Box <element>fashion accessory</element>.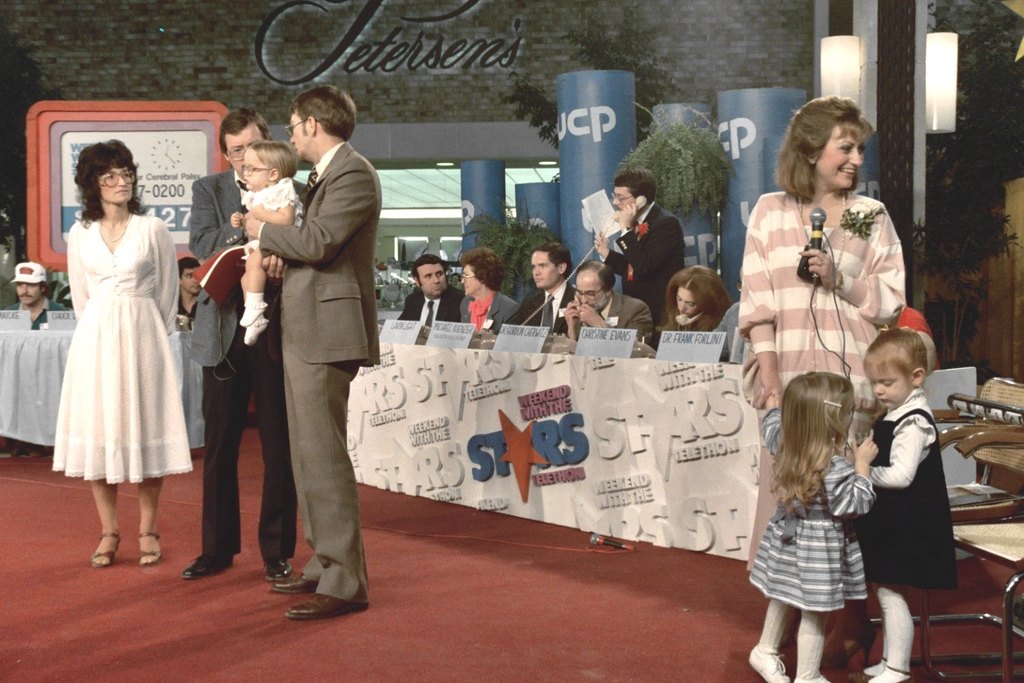
[left=223, top=145, right=254, bottom=161].
